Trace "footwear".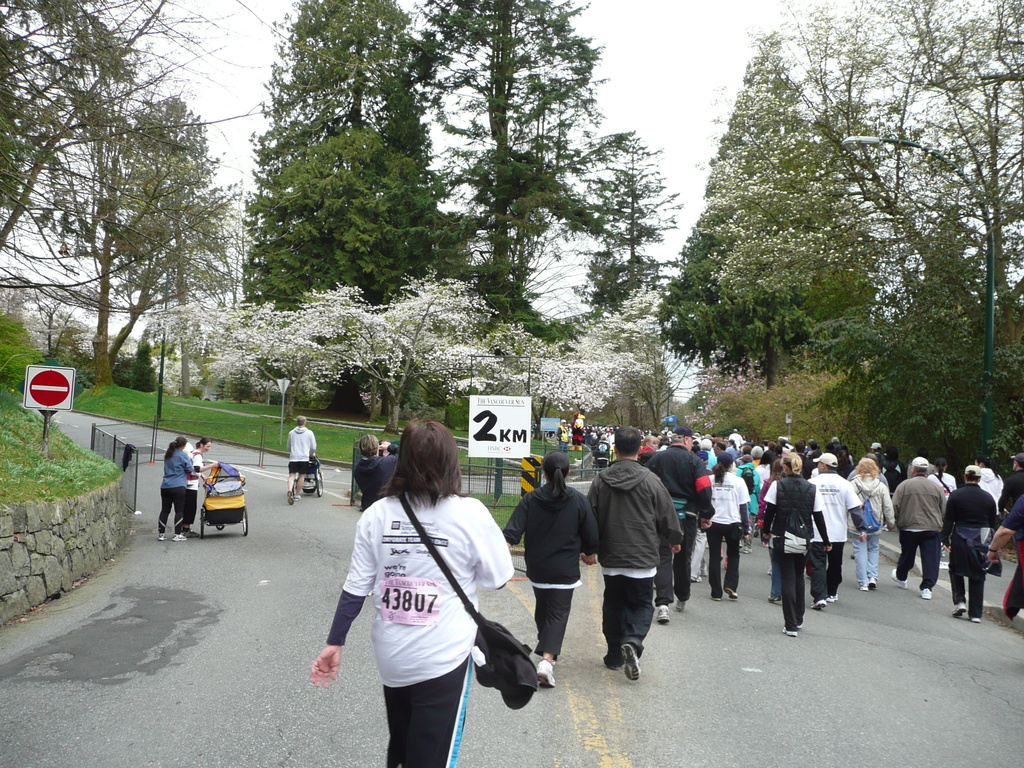
Traced to (left=673, top=598, right=690, bottom=614).
